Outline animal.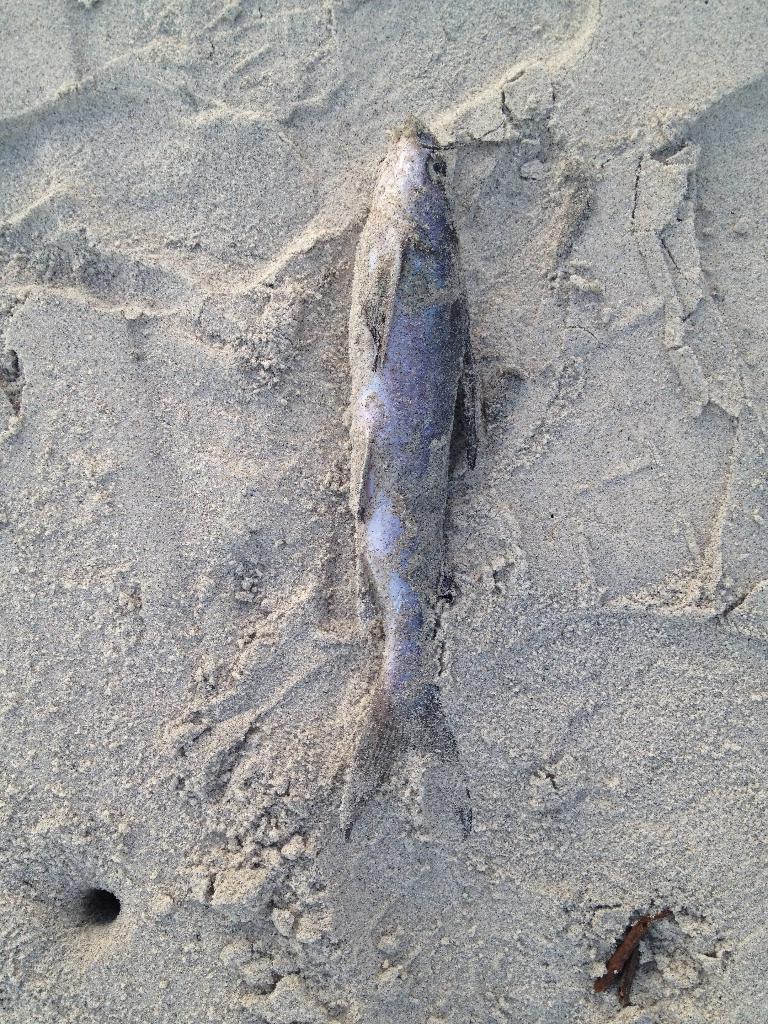
Outline: Rect(340, 111, 484, 847).
